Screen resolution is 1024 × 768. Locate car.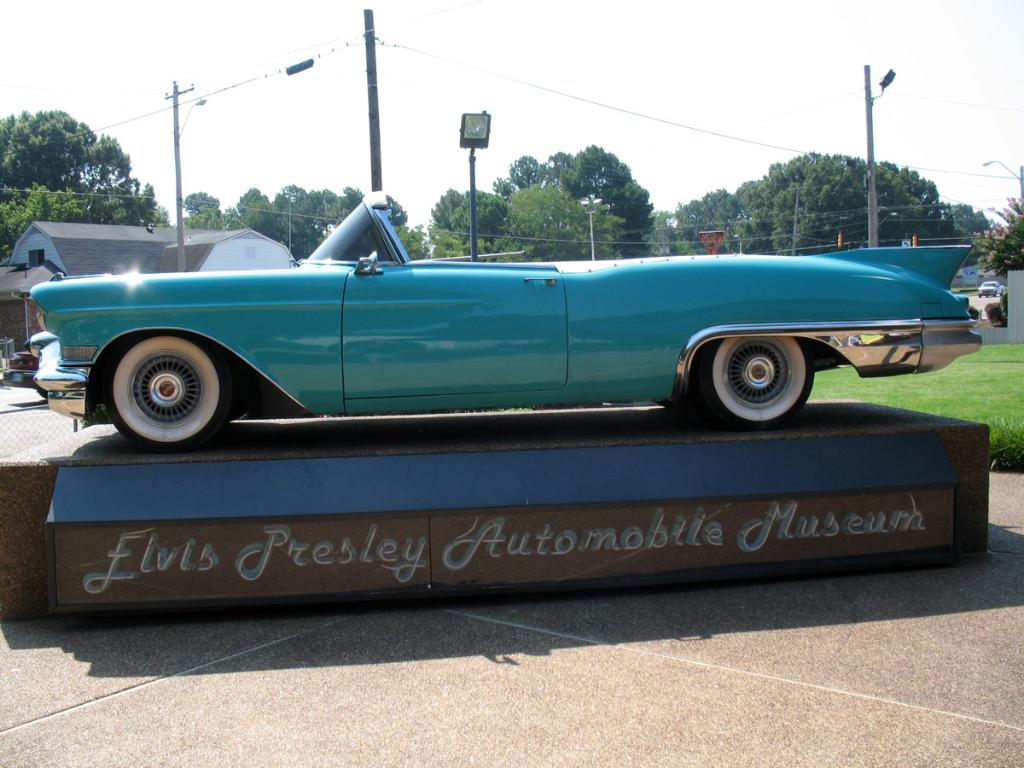
bbox(0, 346, 45, 395).
